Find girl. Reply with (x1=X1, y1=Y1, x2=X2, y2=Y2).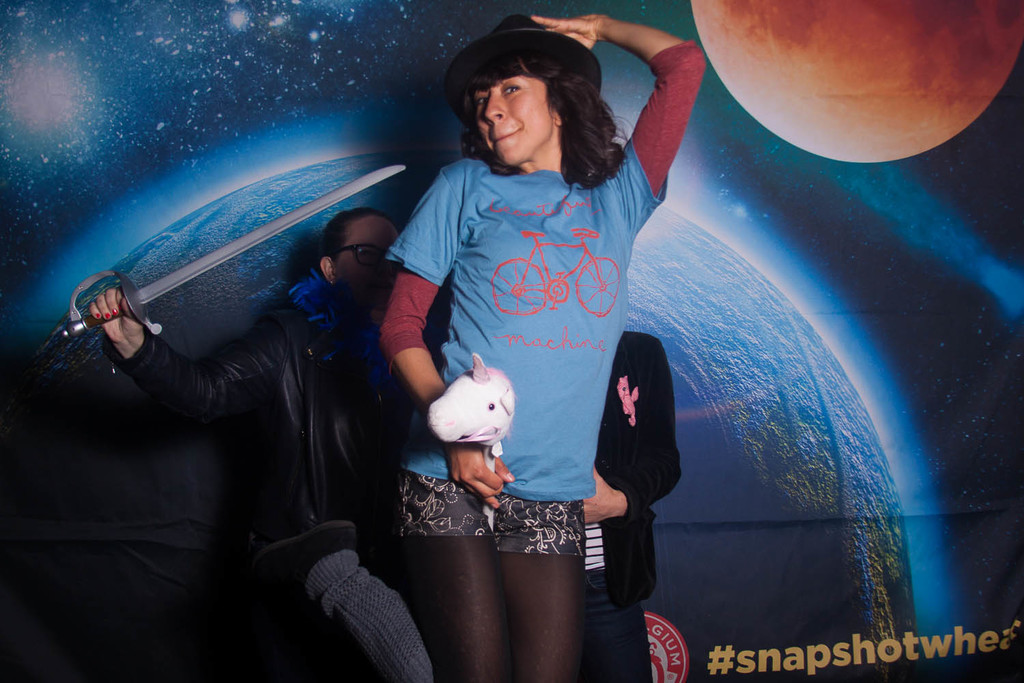
(x1=380, y1=12, x2=704, y2=682).
